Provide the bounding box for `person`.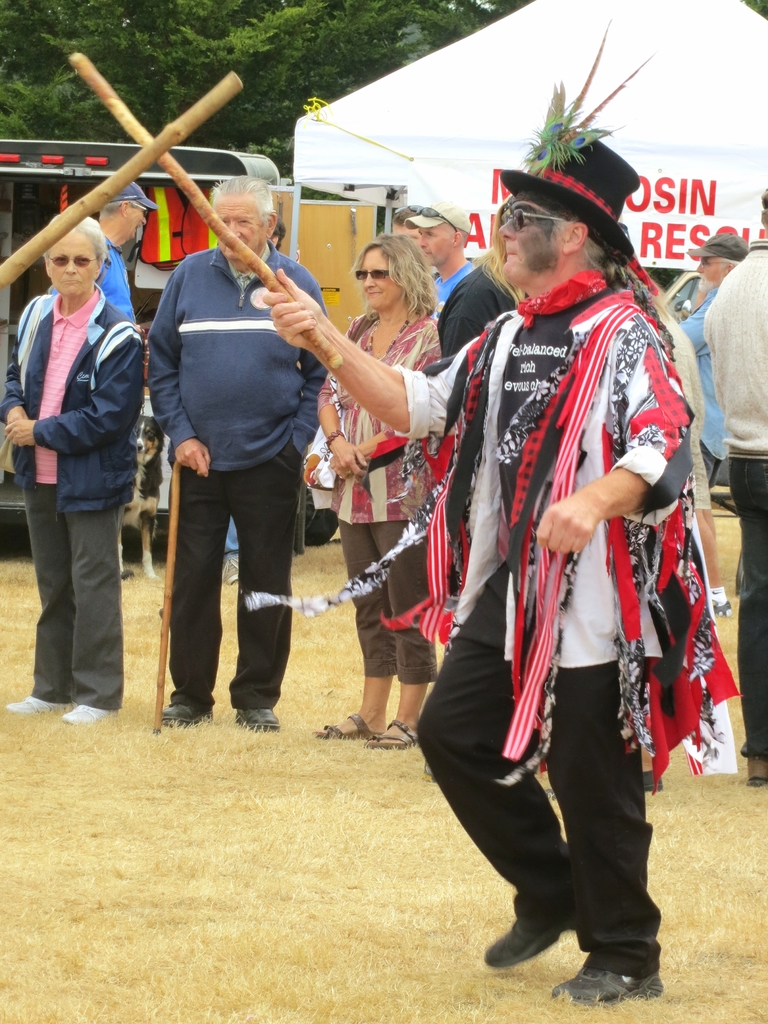
crop(427, 90, 698, 1000).
